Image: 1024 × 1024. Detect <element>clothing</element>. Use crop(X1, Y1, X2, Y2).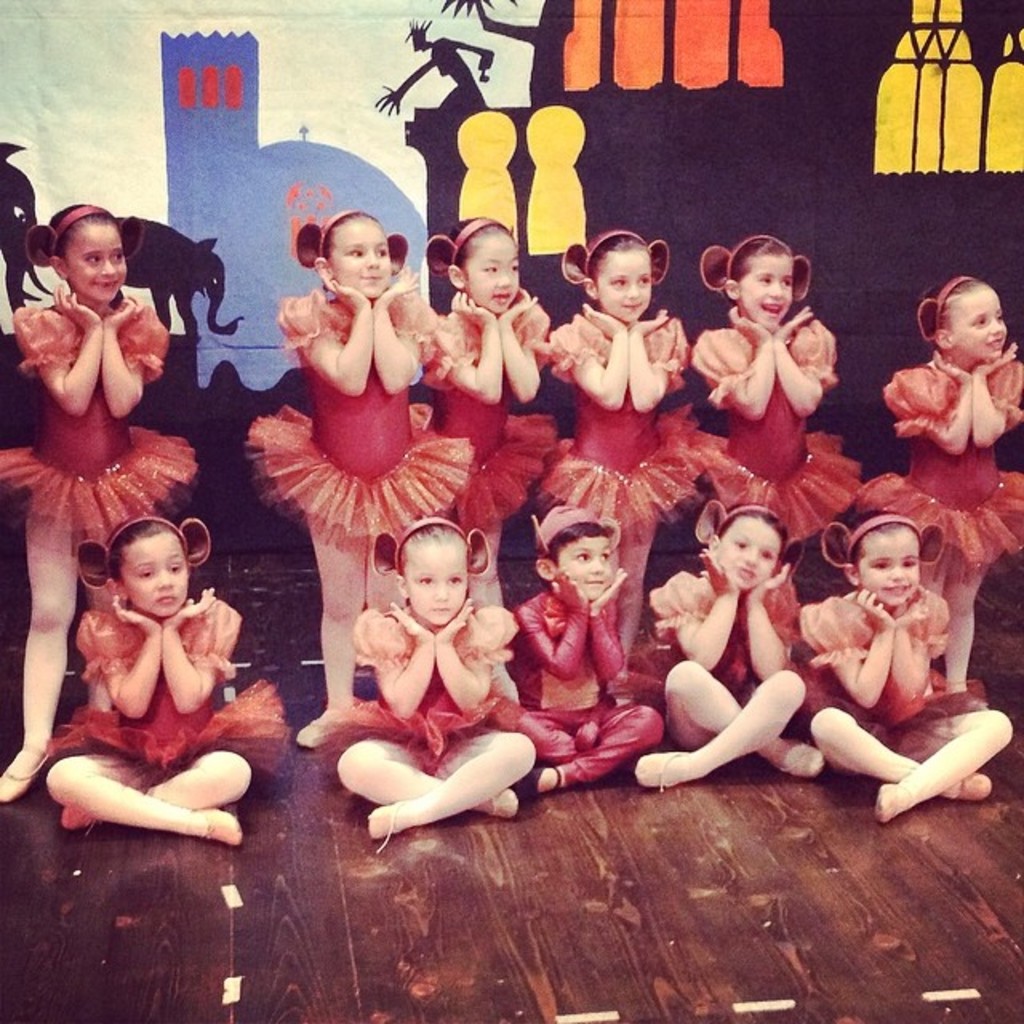
crop(430, 298, 560, 528).
